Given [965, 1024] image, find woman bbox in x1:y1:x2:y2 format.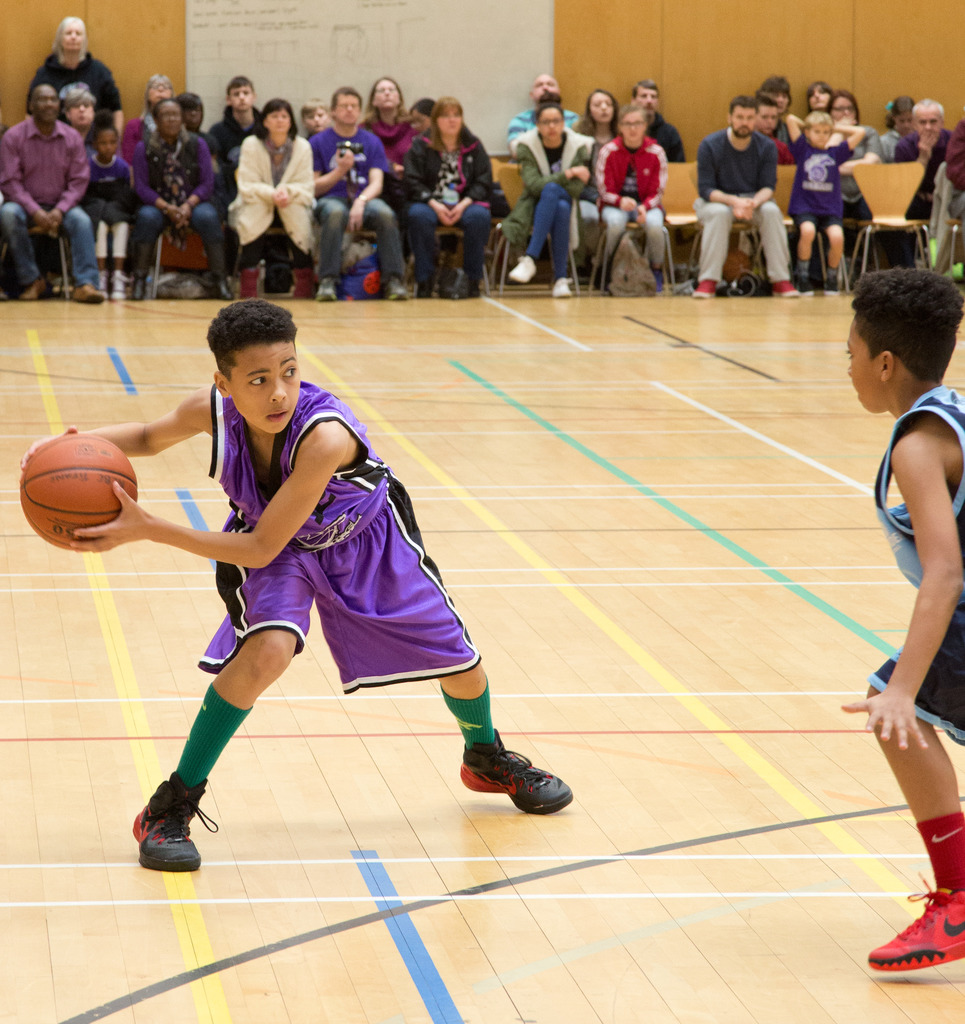
126:102:234:297.
